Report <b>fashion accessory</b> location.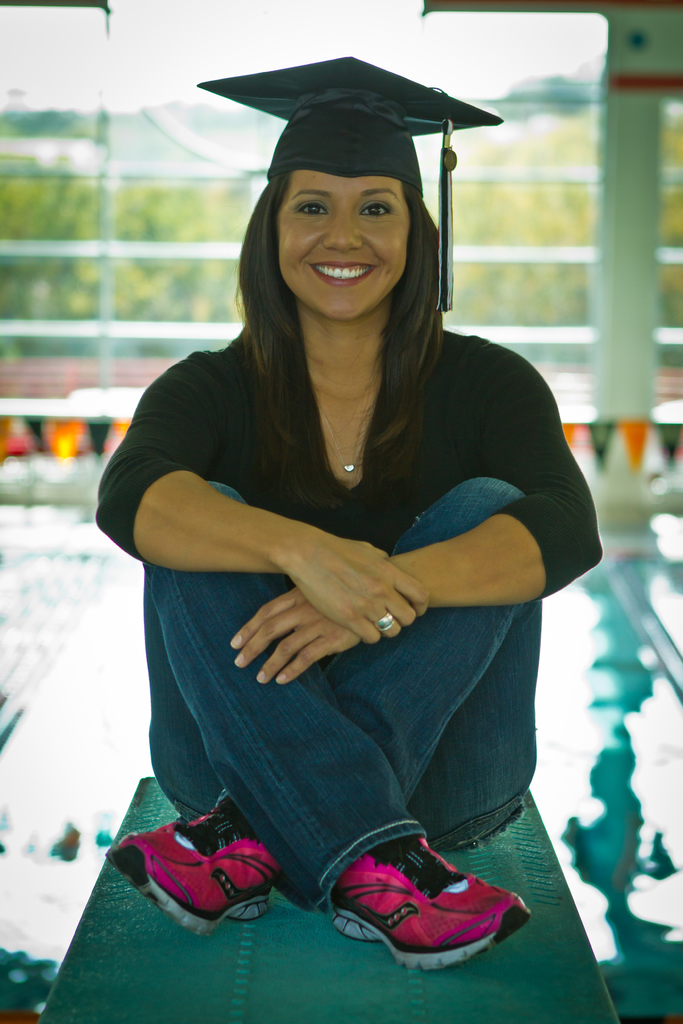
Report: 105/796/285/935.
